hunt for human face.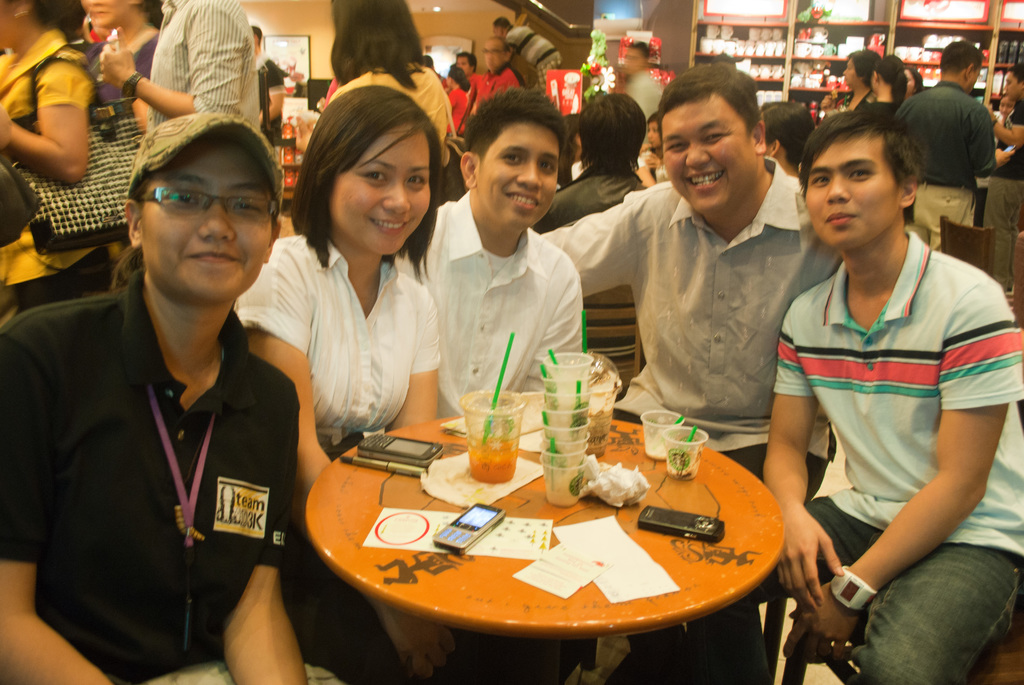
Hunted down at 490/26/504/38.
